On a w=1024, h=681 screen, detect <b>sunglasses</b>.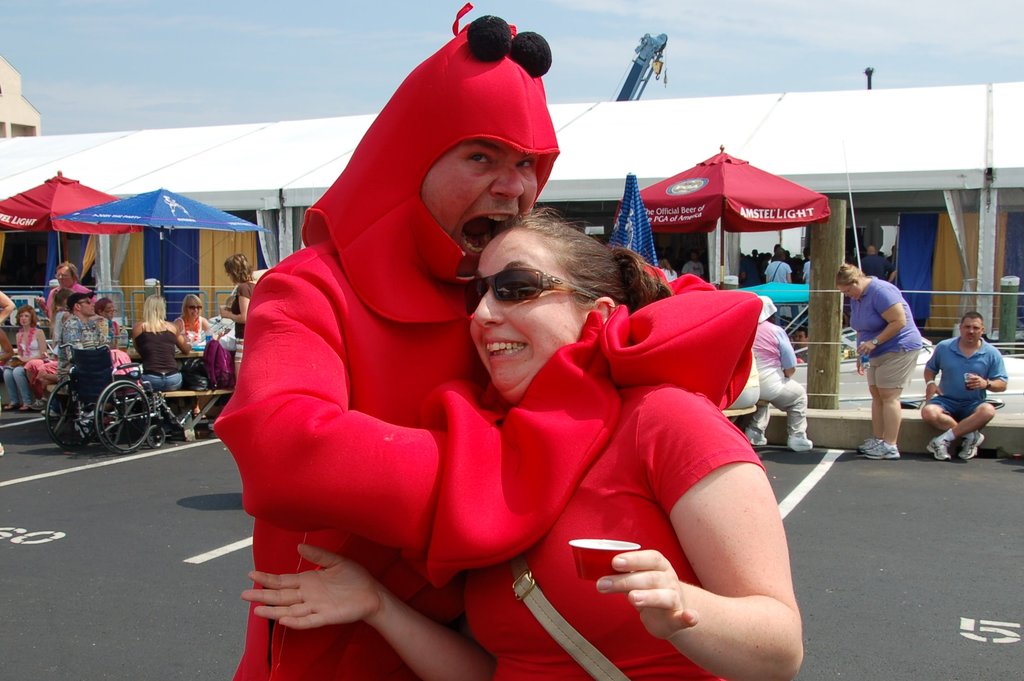
crop(463, 266, 599, 320).
